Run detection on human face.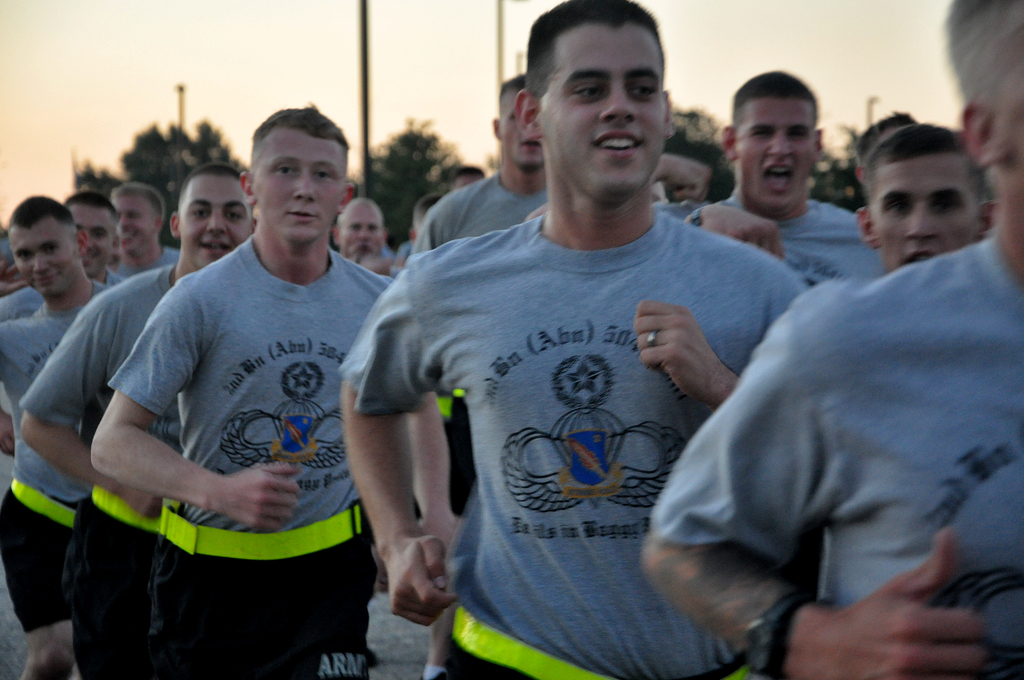
Result: <box>503,92,541,163</box>.
